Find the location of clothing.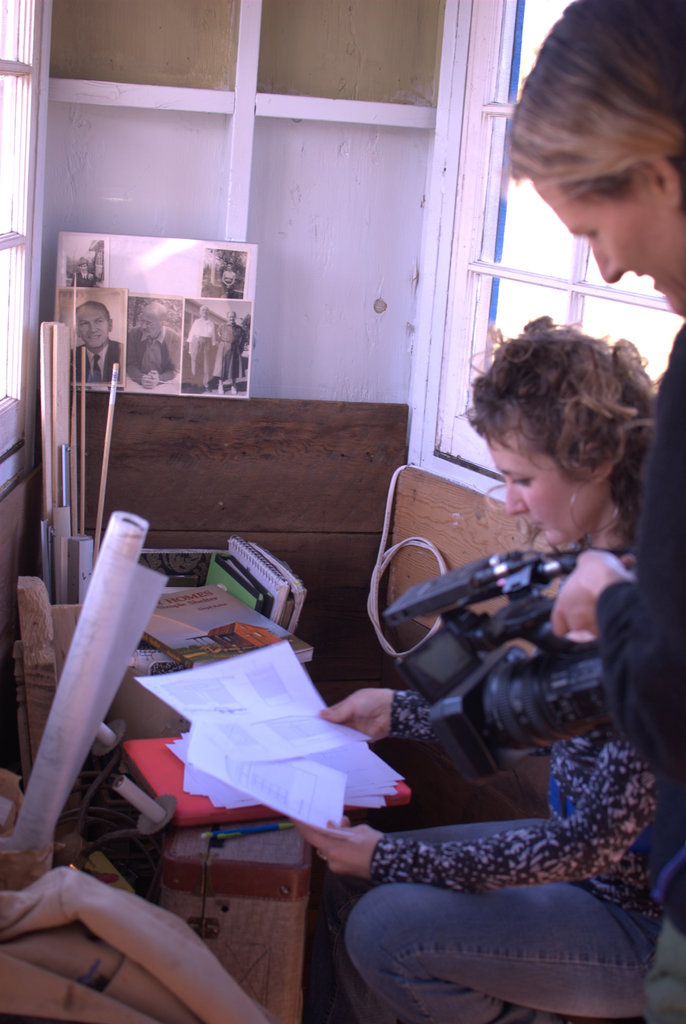
Location: box=[589, 320, 685, 947].
